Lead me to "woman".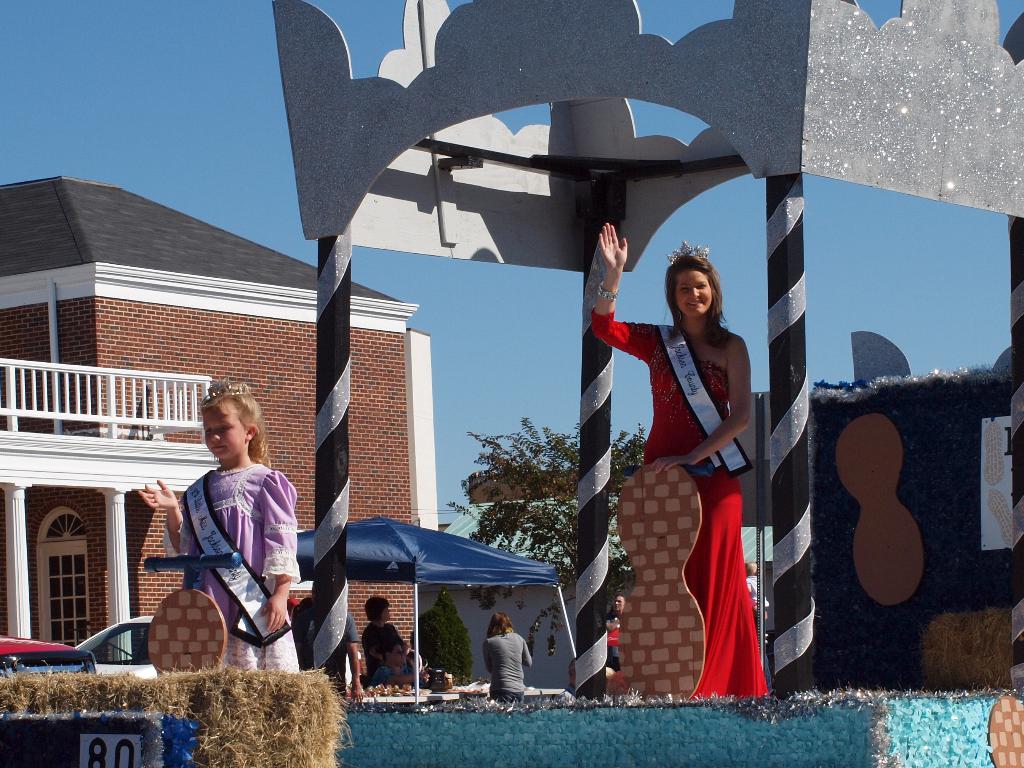
Lead to x1=583 y1=220 x2=758 y2=683.
